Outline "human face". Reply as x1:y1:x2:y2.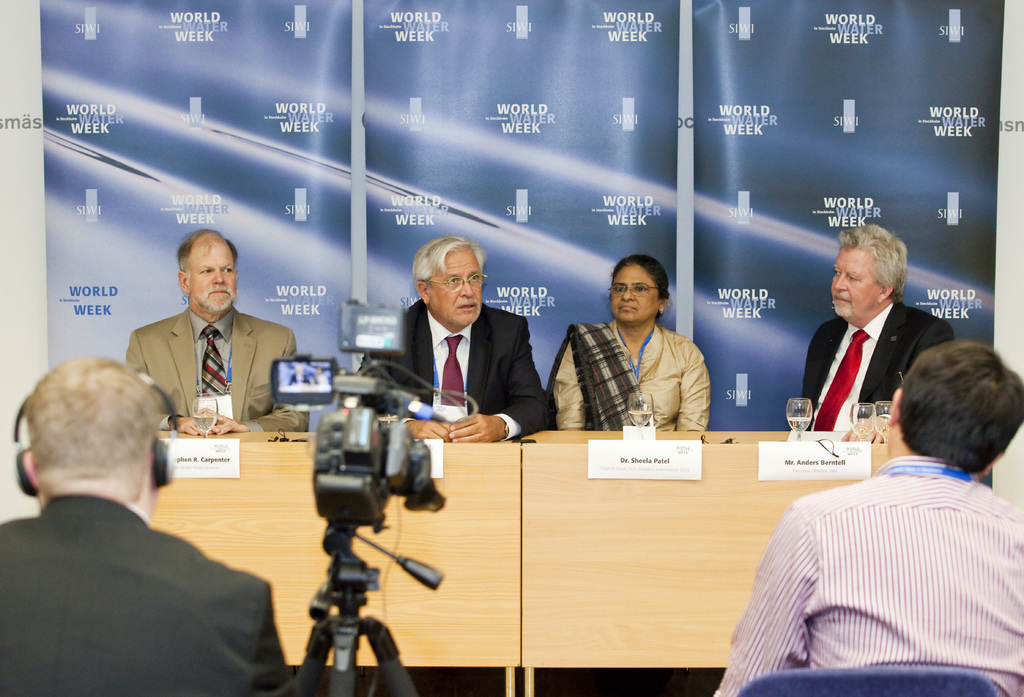
429:243:481:327.
